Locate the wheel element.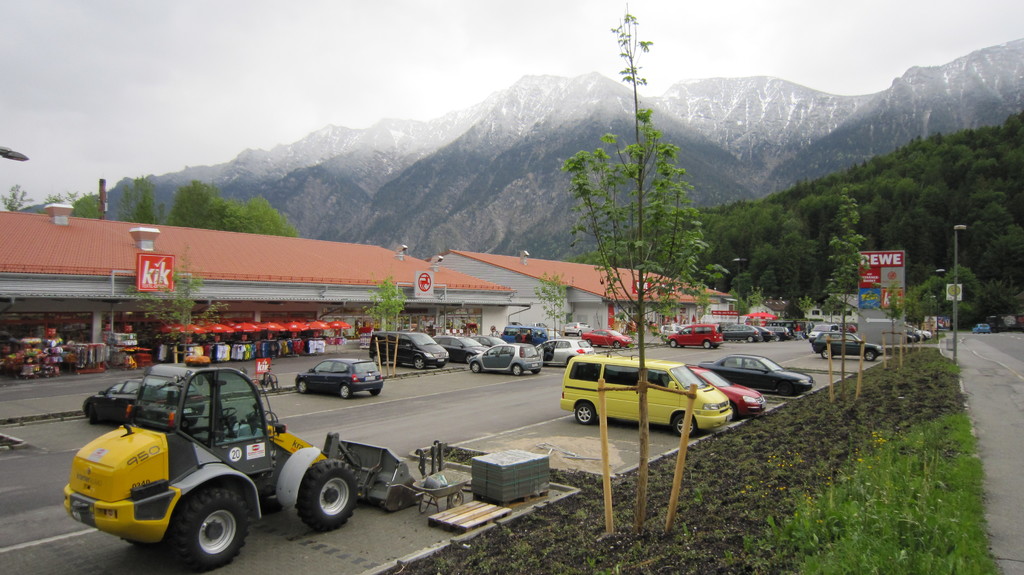
Element bbox: box=[820, 347, 832, 359].
